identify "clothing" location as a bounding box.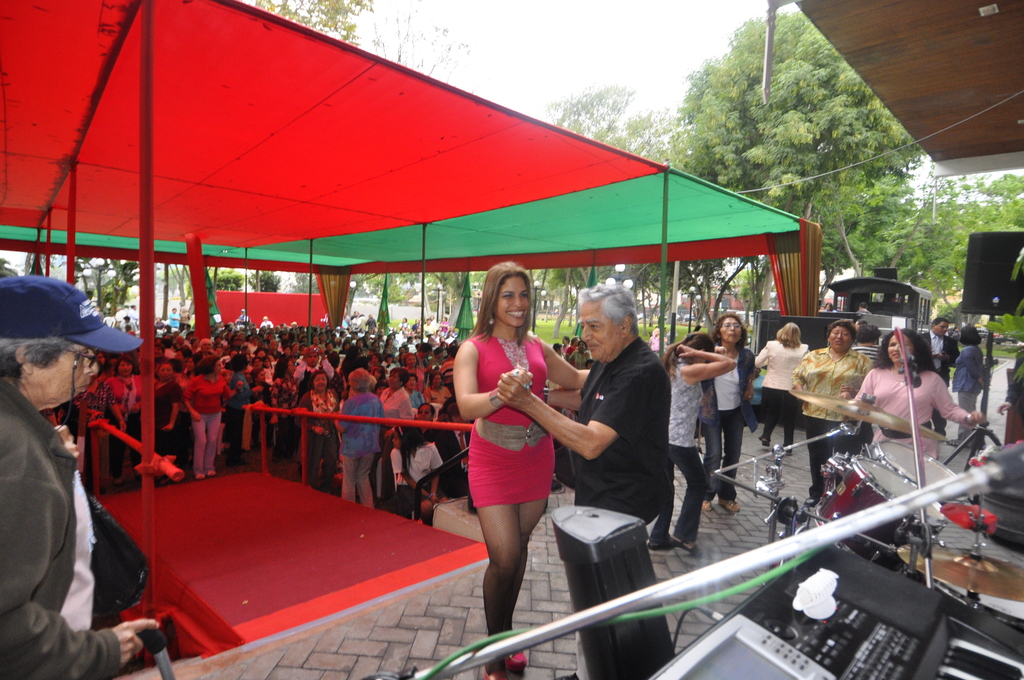
pyautogui.locateOnScreen(950, 345, 987, 451).
